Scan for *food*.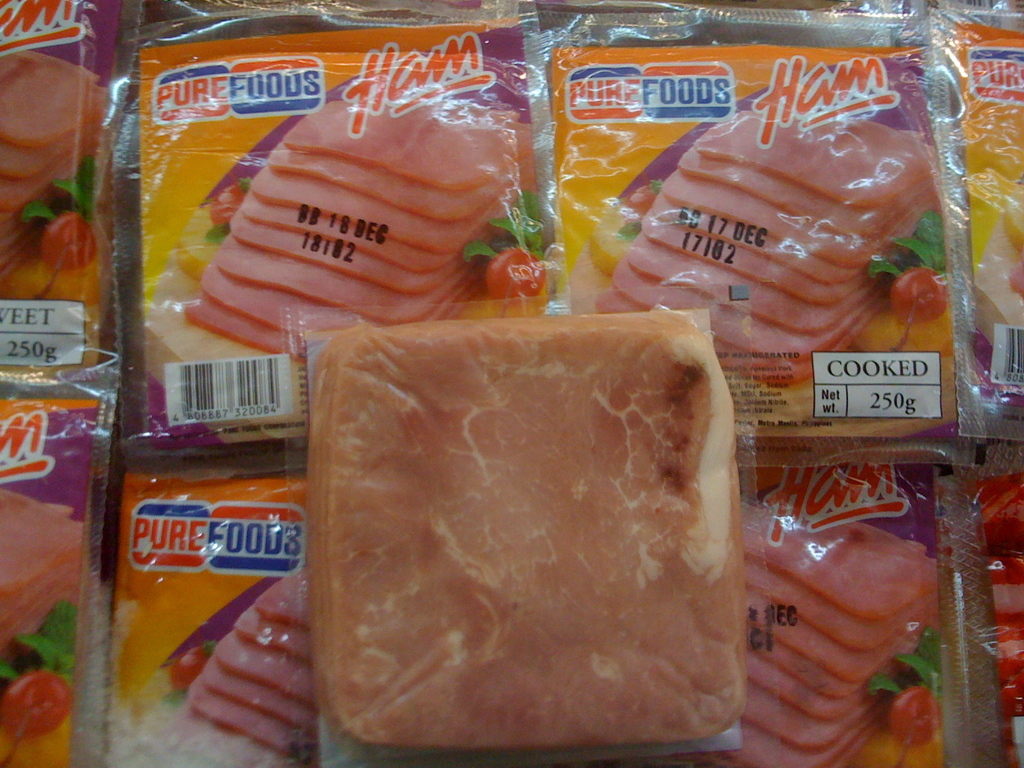
Scan result: box=[180, 99, 531, 364].
